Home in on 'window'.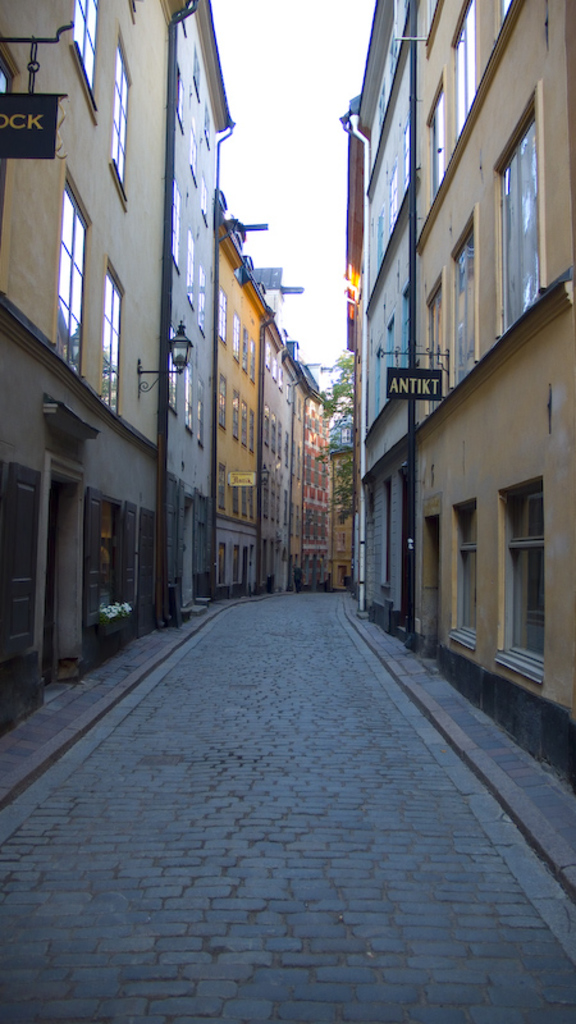
Homed in at <bbox>282, 430, 291, 466</bbox>.
